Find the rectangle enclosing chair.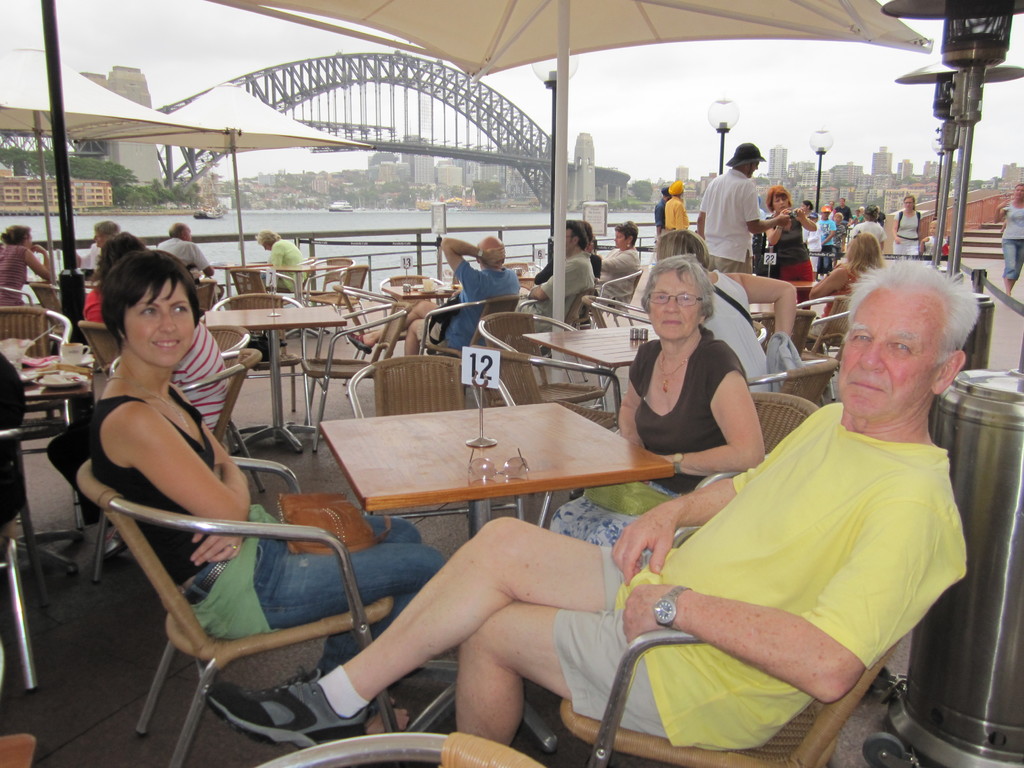
left=382, top=269, right=451, bottom=336.
